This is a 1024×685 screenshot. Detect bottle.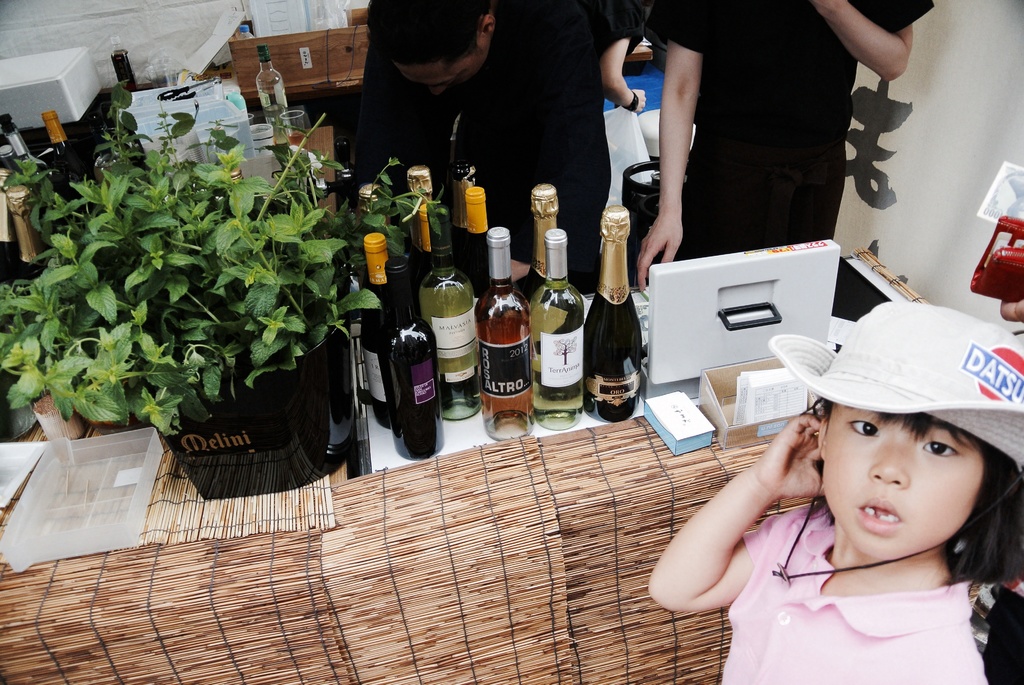
Rect(382, 252, 448, 458).
